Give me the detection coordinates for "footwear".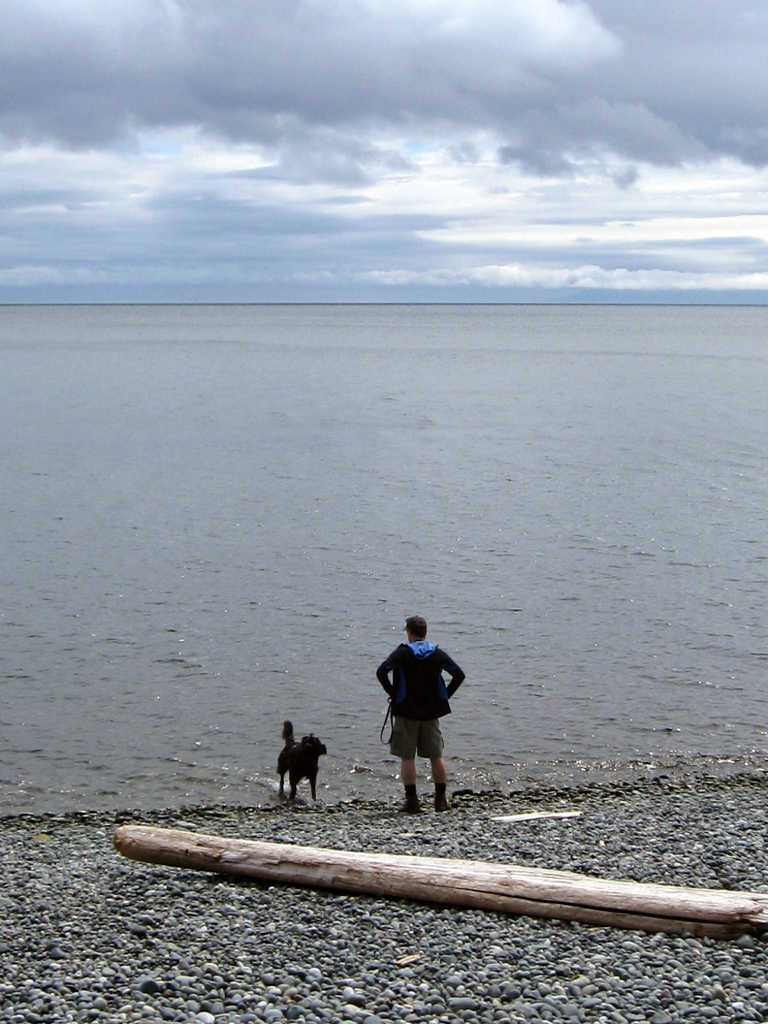
[397,782,426,808].
